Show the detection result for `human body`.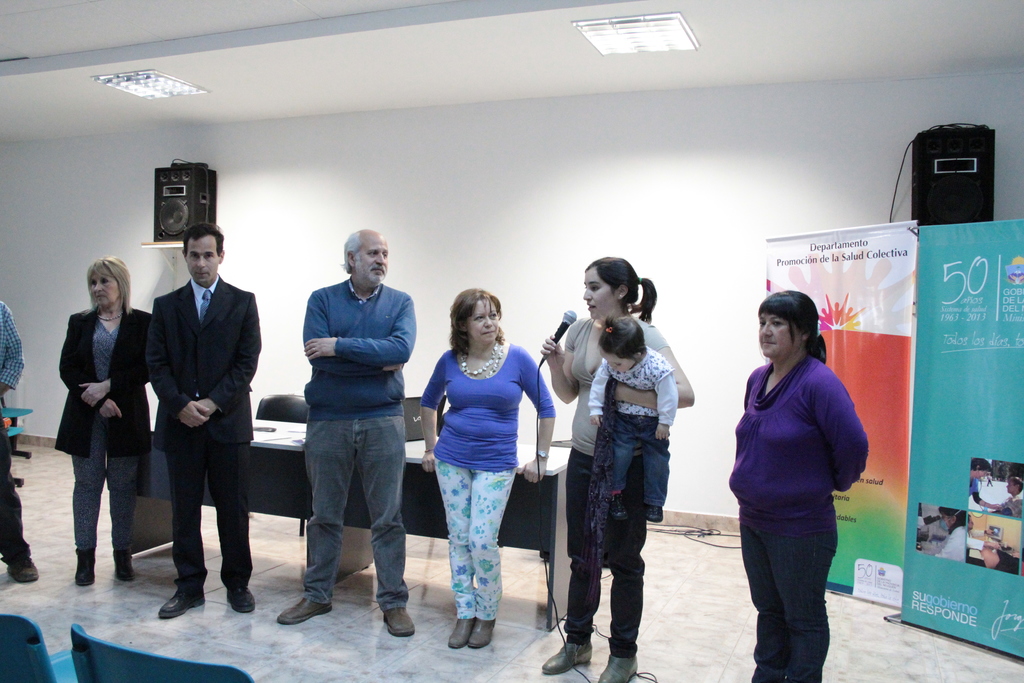
rect(992, 494, 1021, 518).
